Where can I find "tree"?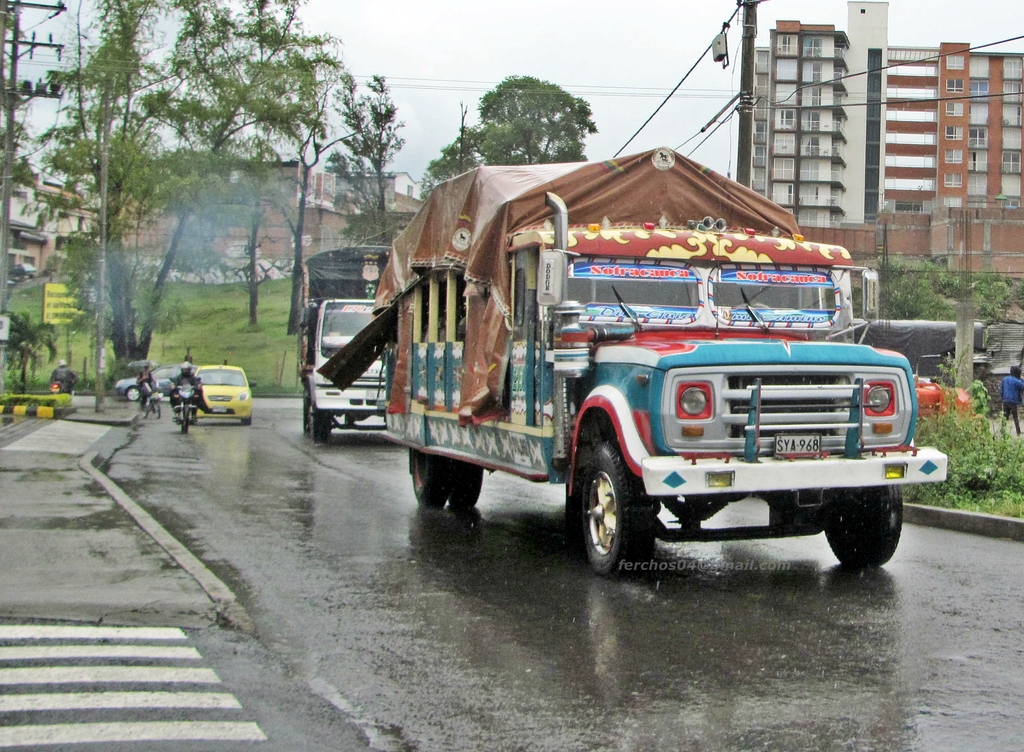
You can find it at <box>422,75,598,201</box>.
